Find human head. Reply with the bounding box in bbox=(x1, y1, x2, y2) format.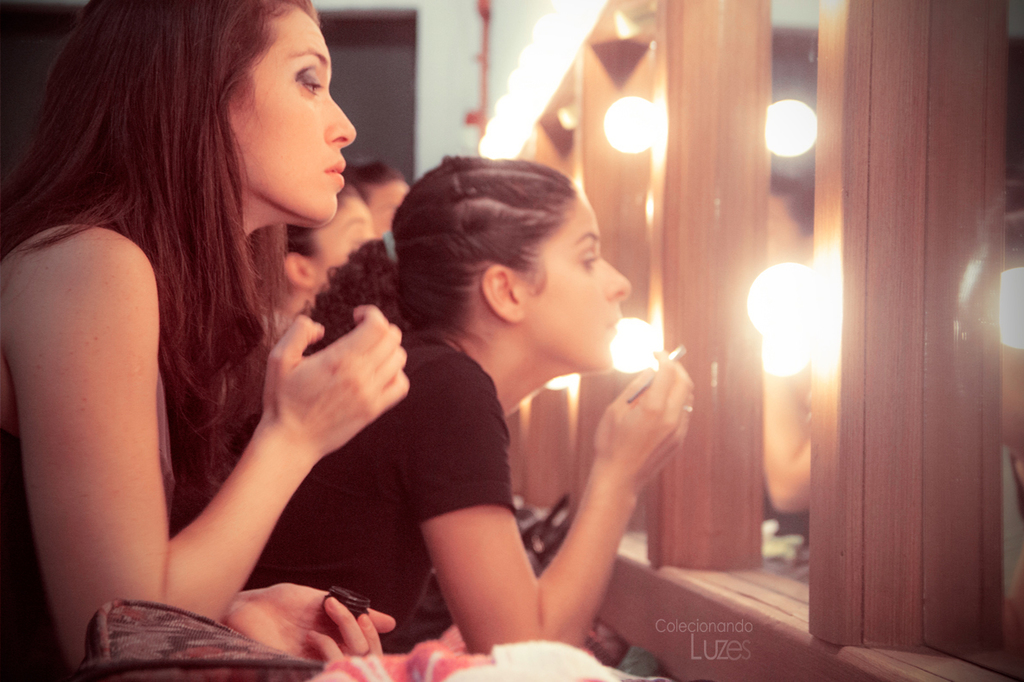
bbox=(0, 0, 359, 449).
